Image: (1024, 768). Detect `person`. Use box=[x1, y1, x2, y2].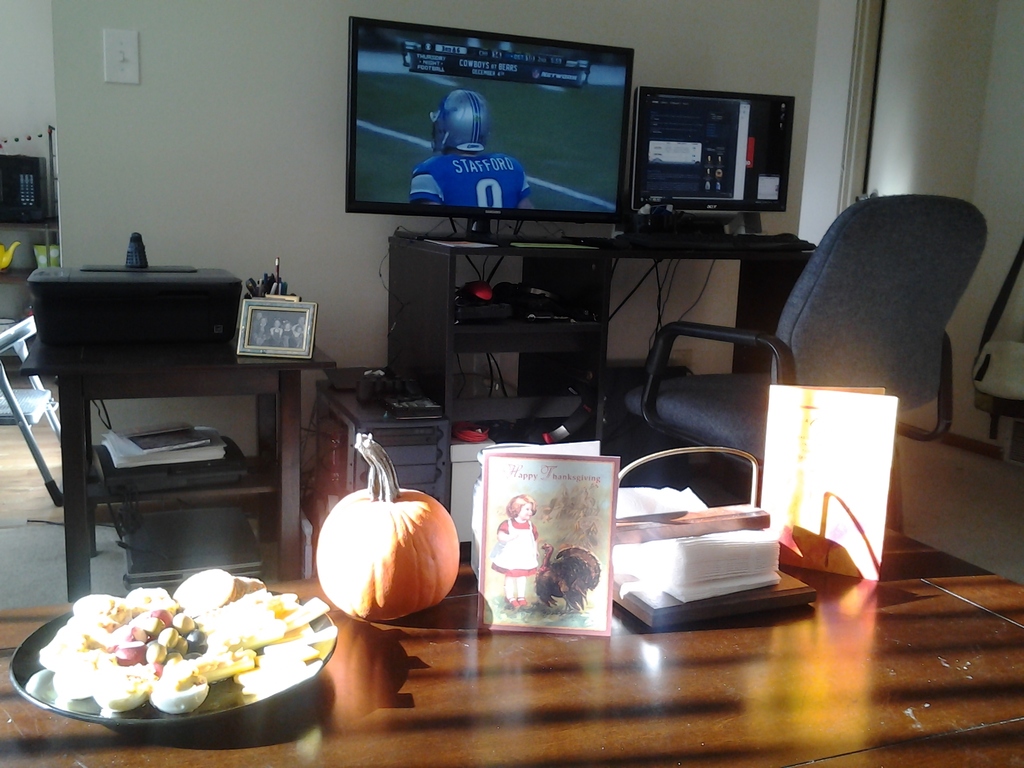
box=[410, 97, 536, 207].
